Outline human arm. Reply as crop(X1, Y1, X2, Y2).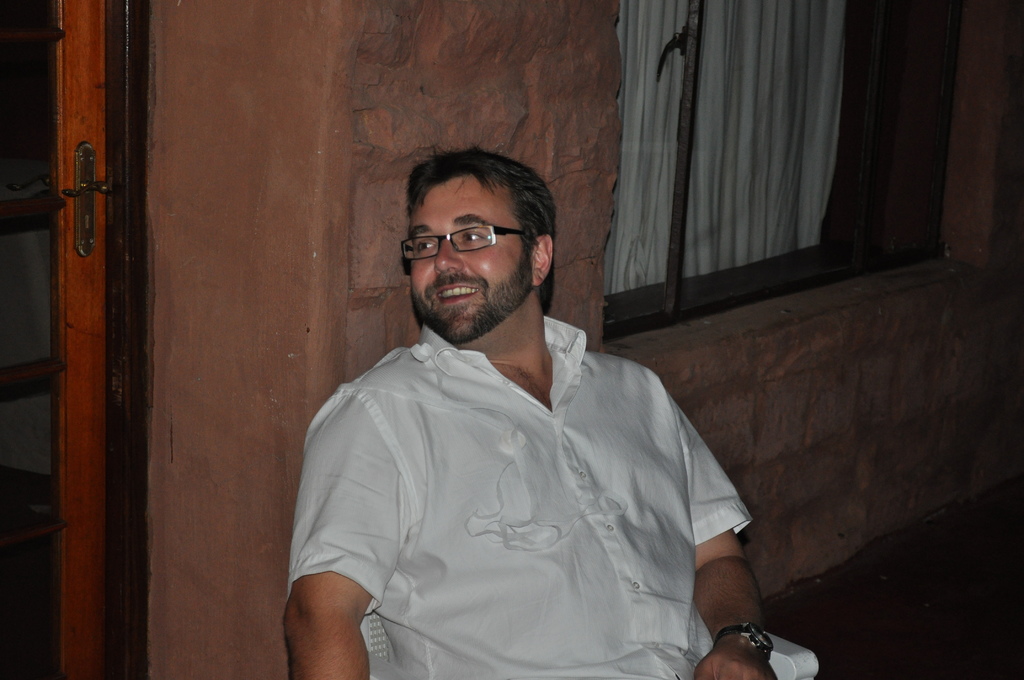
crop(671, 383, 776, 679).
